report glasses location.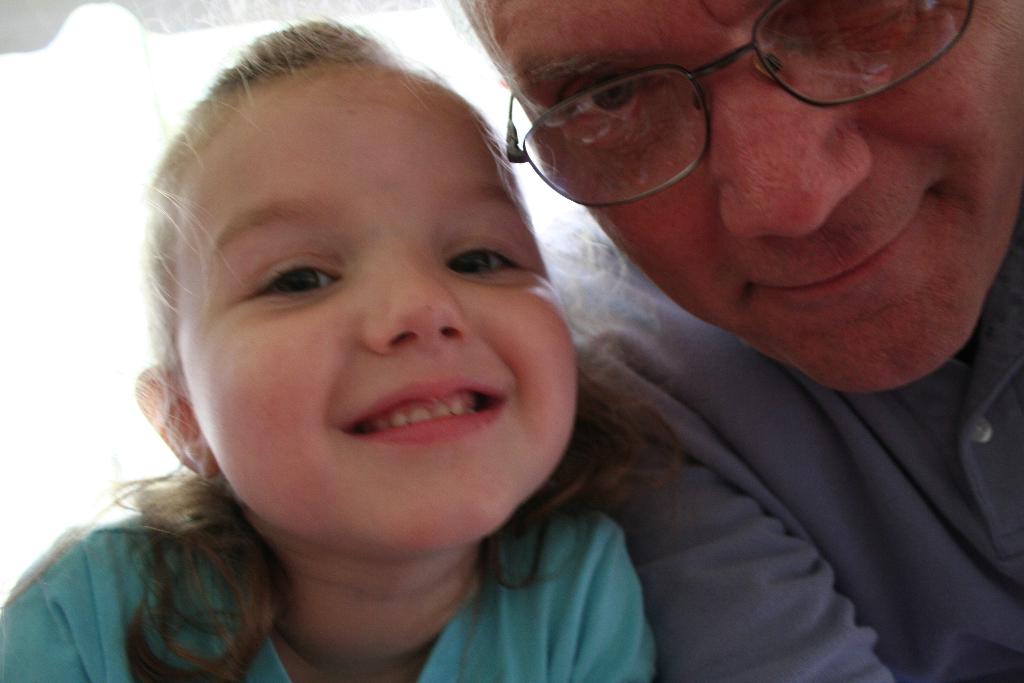
Report: (483, 22, 995, 200).
